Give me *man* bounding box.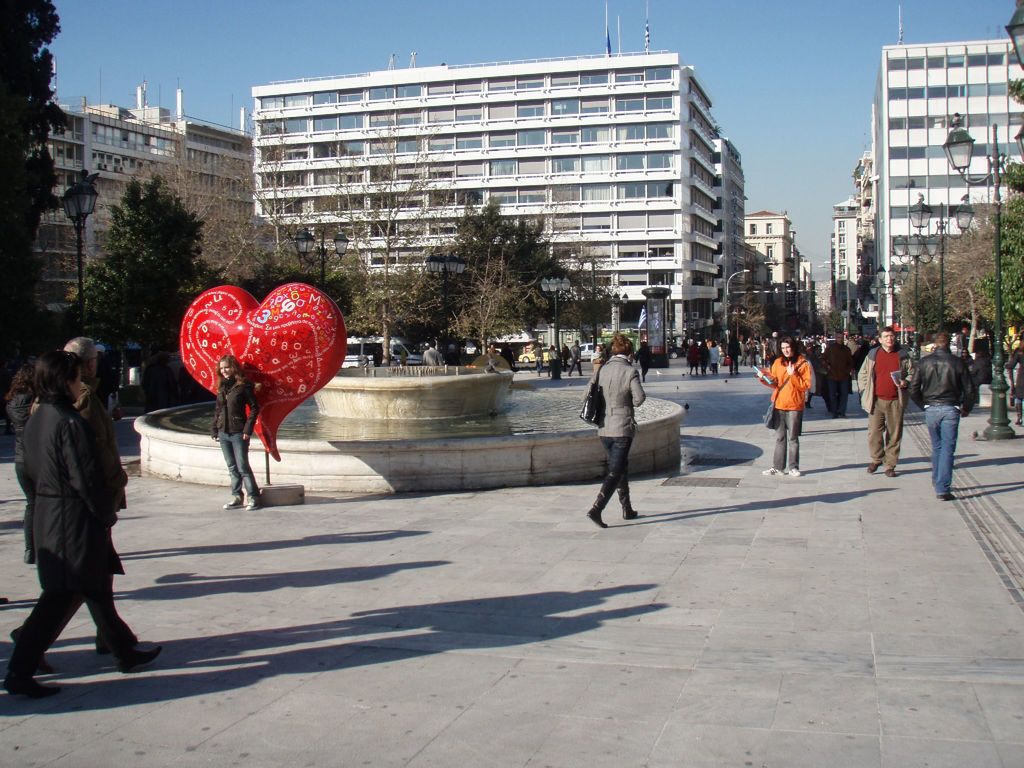
Rect(858, 331, 908, 476).
